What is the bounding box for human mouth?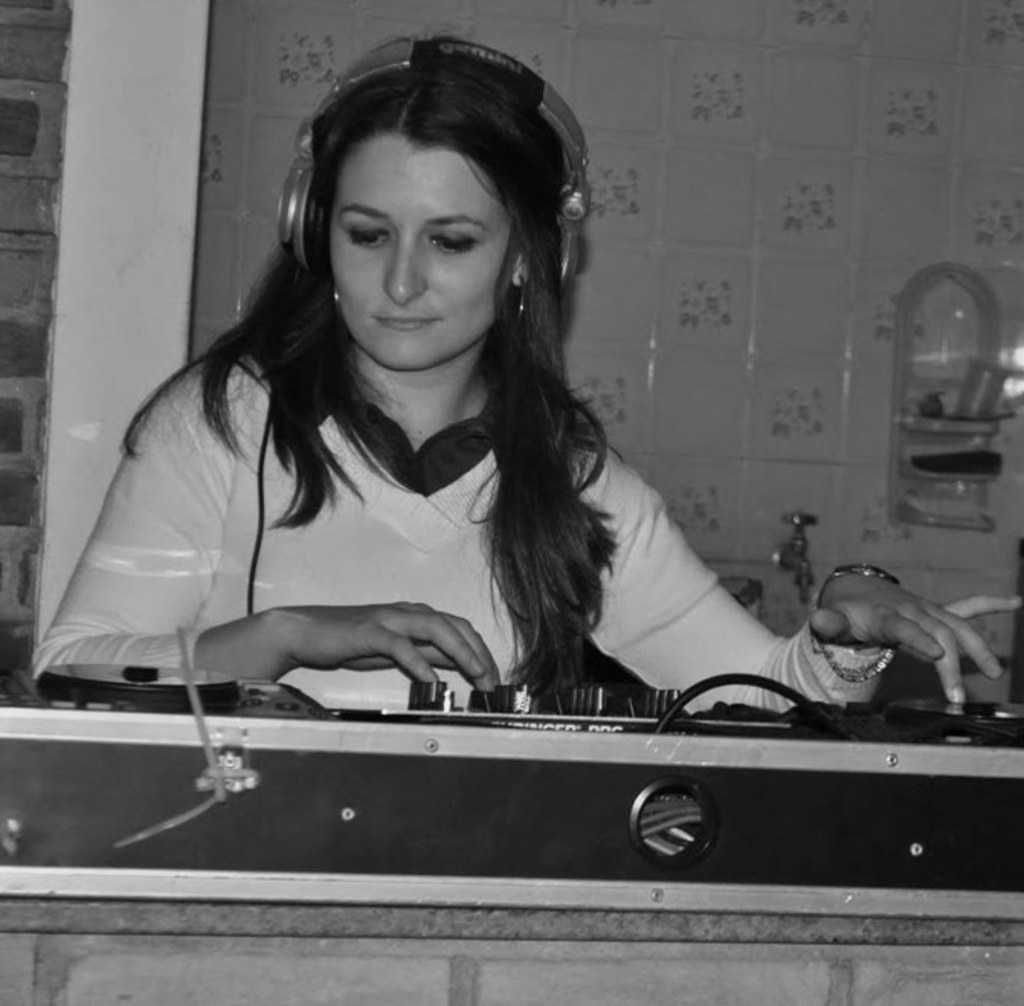
bbox=[365, 302, 446, 345].
